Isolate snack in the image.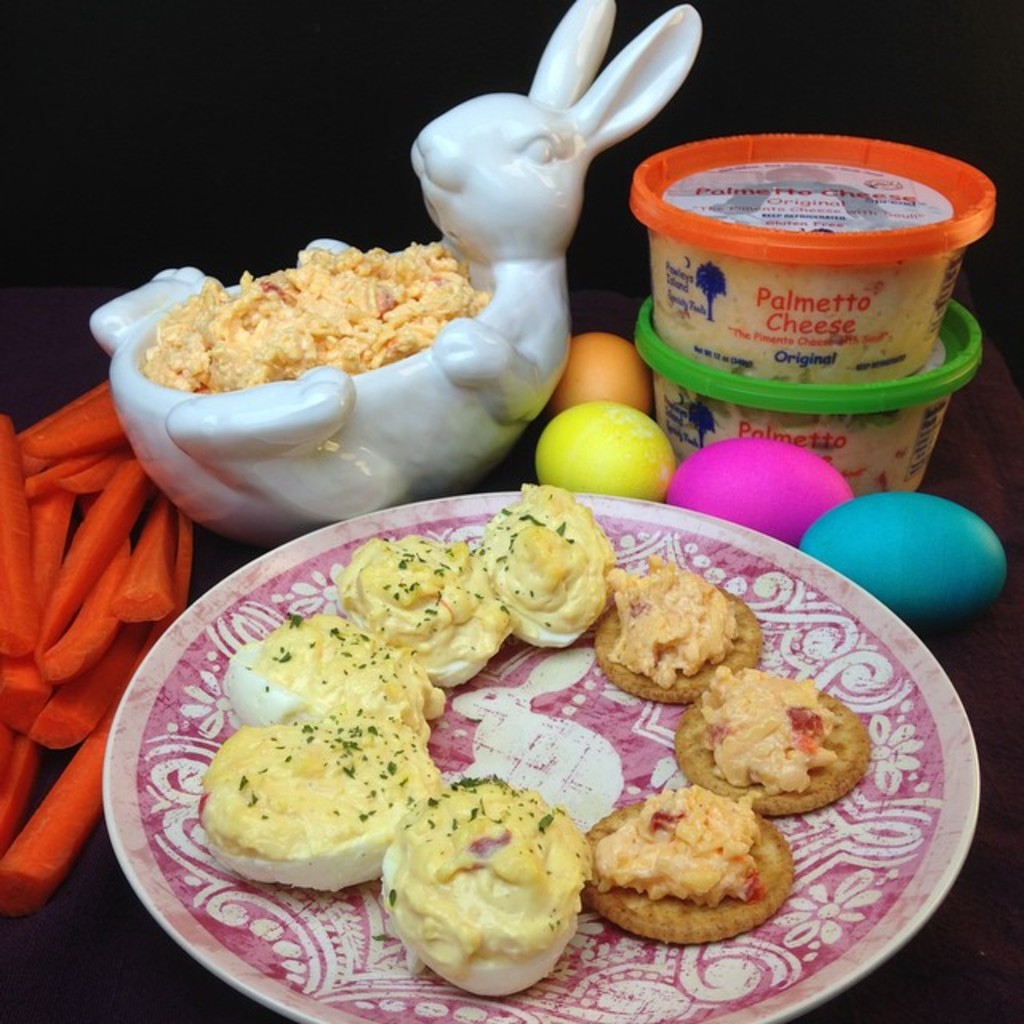
Isolated region: 678:659:878:811.
